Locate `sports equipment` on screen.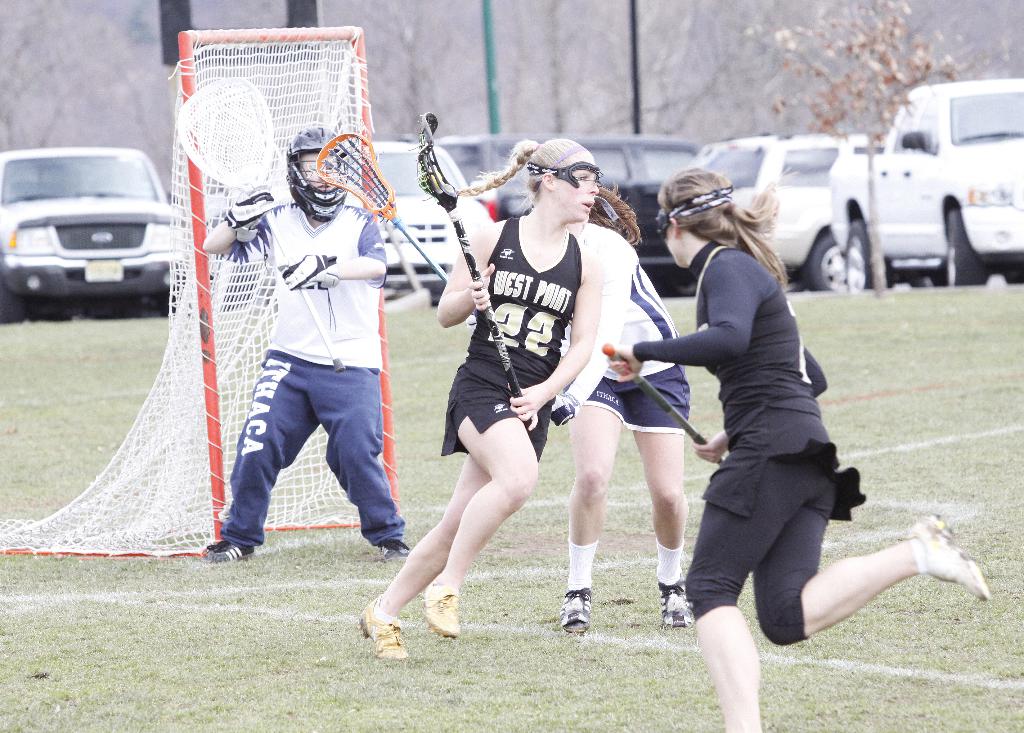
On screen at 362:591:404:659.
